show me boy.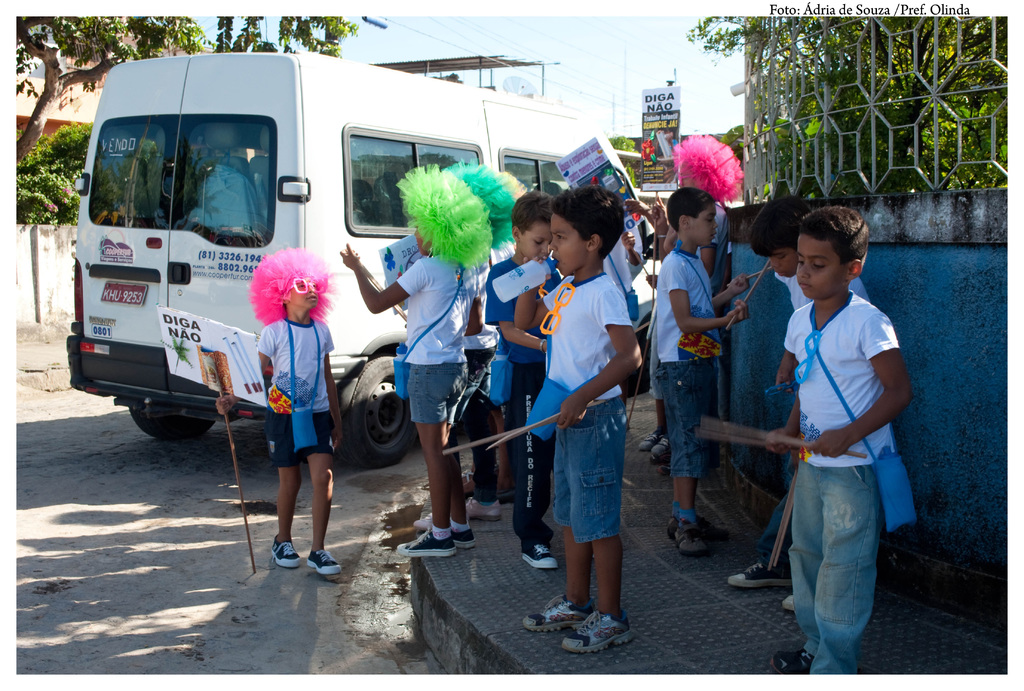
boy is here: [652, 185, 750, 559].
